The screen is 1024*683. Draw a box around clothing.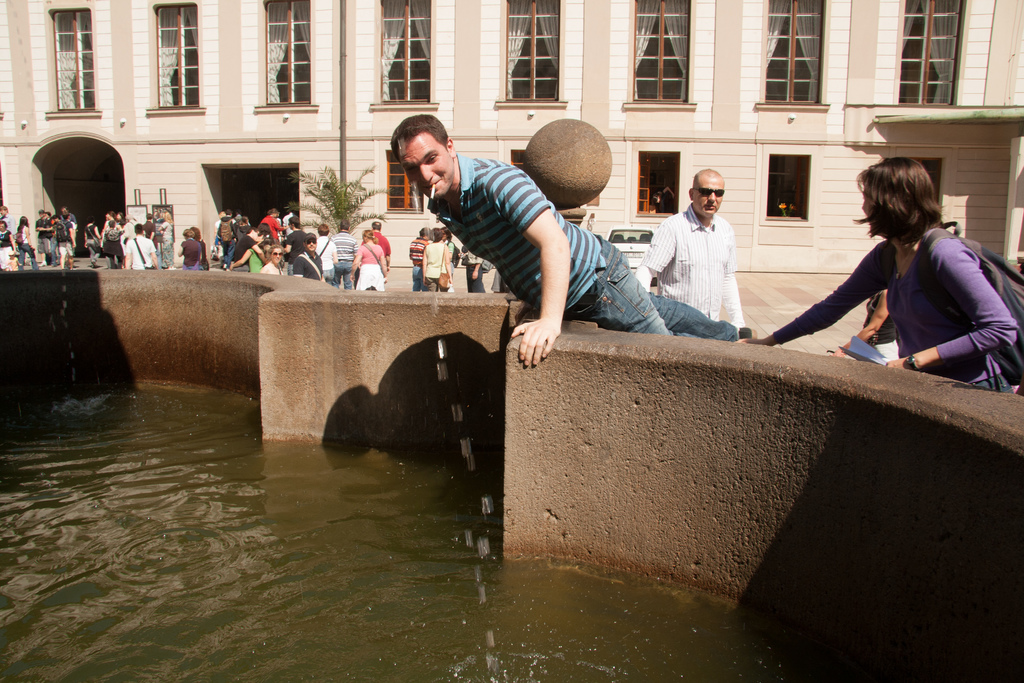
215:215:234:267.
